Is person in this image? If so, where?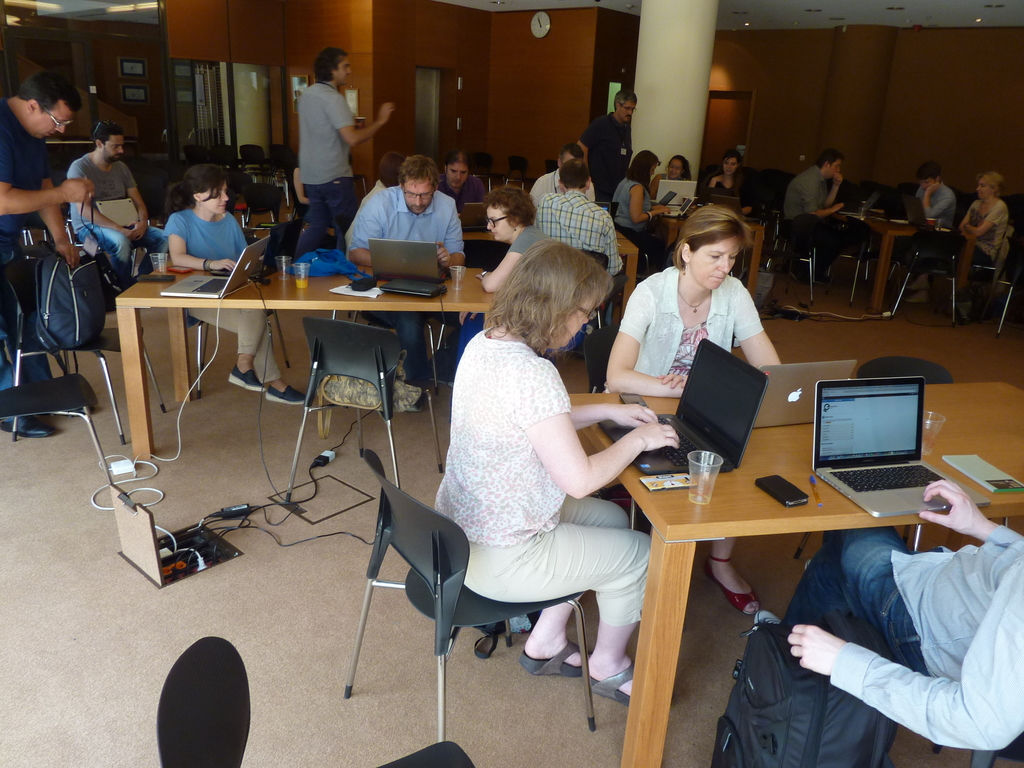
Yes, at (left=586, top=92, right=639, bottom=213).
